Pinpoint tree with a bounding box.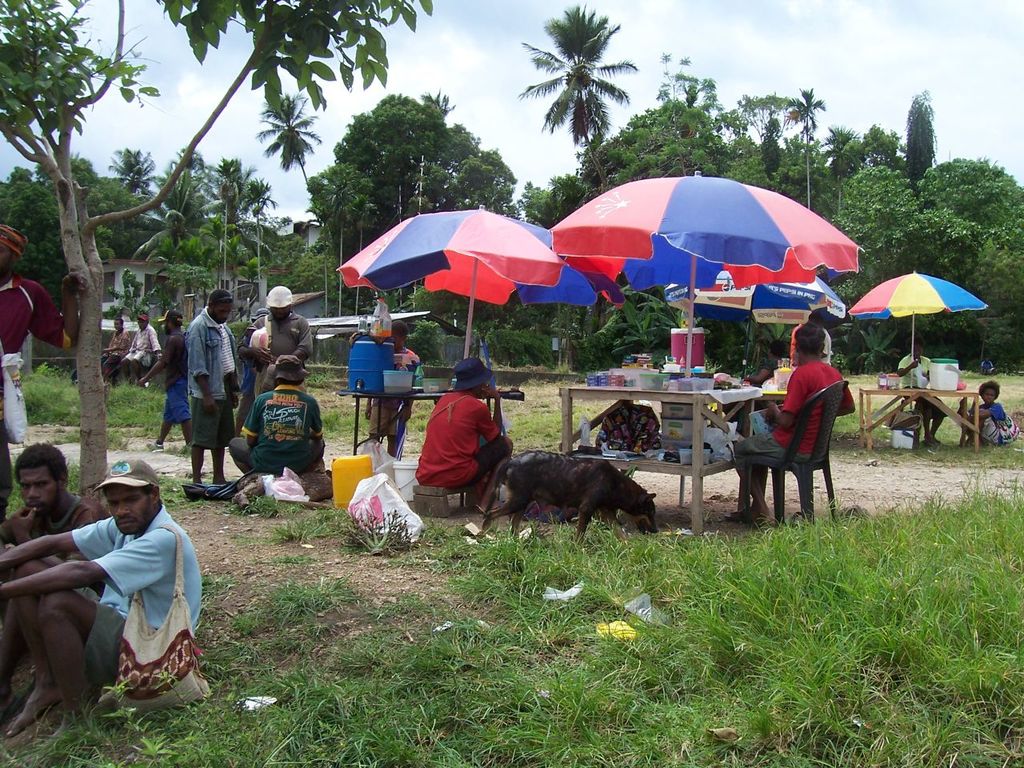
104,146,158,186.
